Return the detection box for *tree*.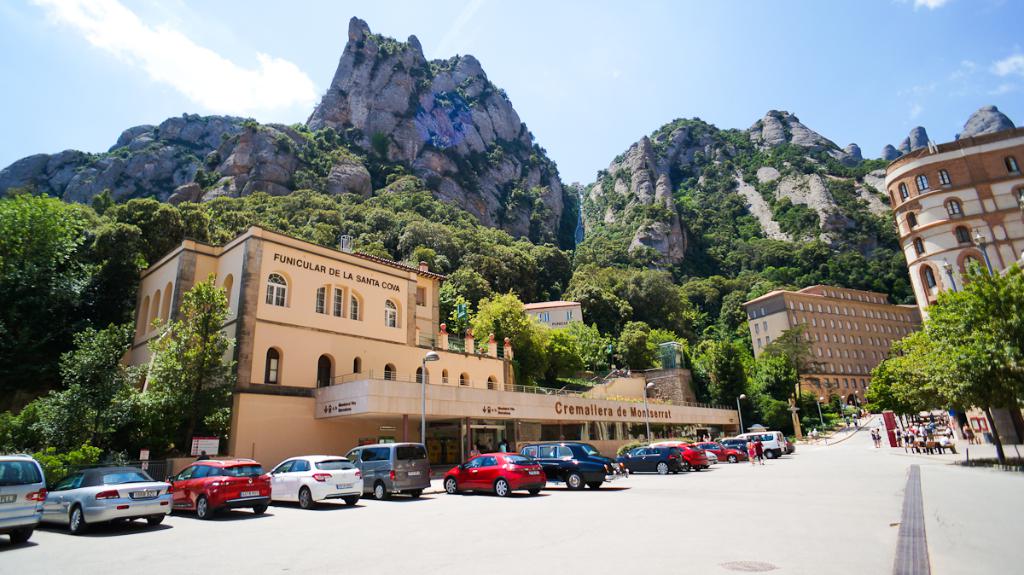
left=148, top=181, right=347, bottom=258.
